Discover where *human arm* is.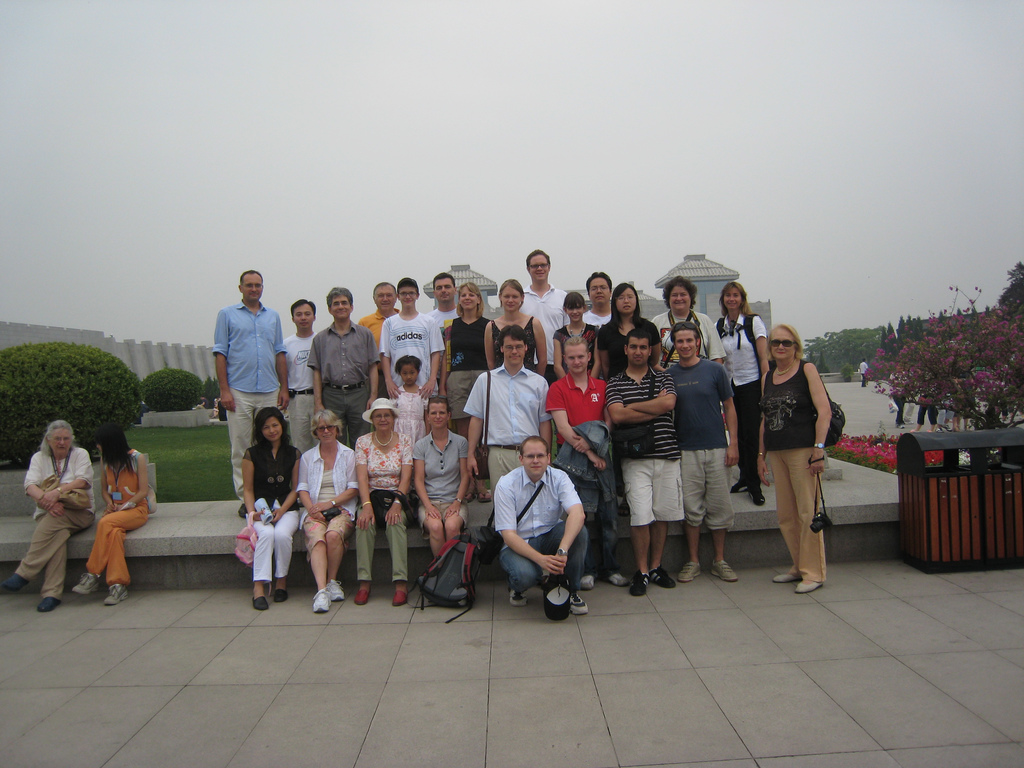
Discovered at [266, 447, 298, 525].
